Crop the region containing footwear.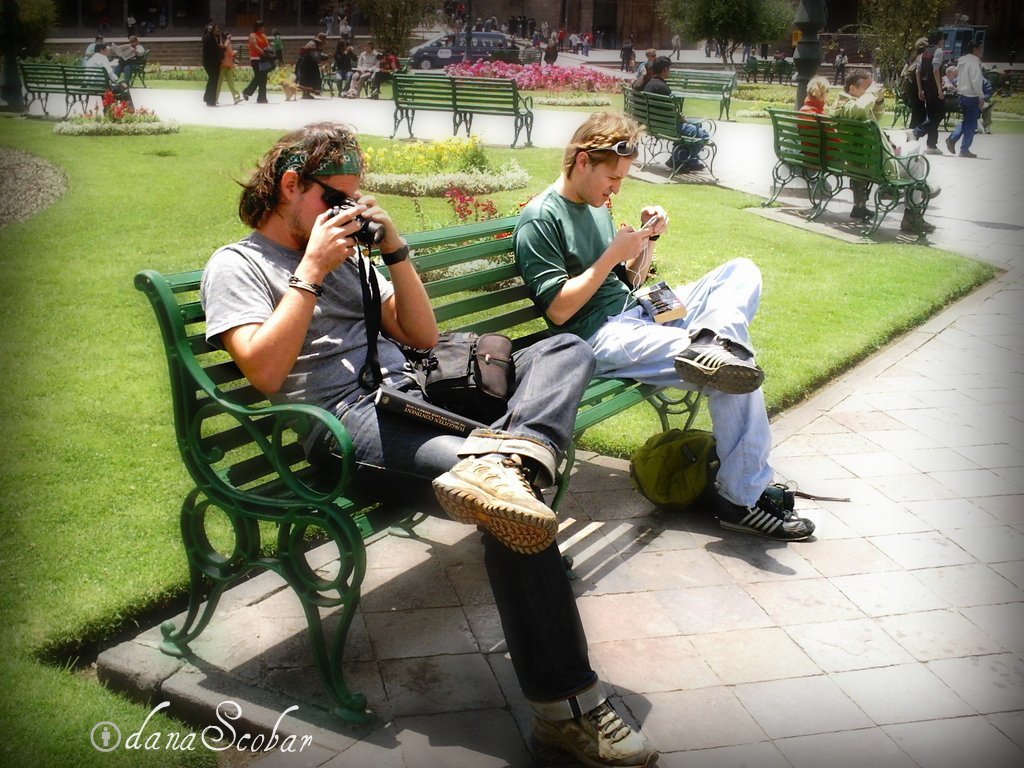
Crop region: Rect(924, 142, 940, 156).
